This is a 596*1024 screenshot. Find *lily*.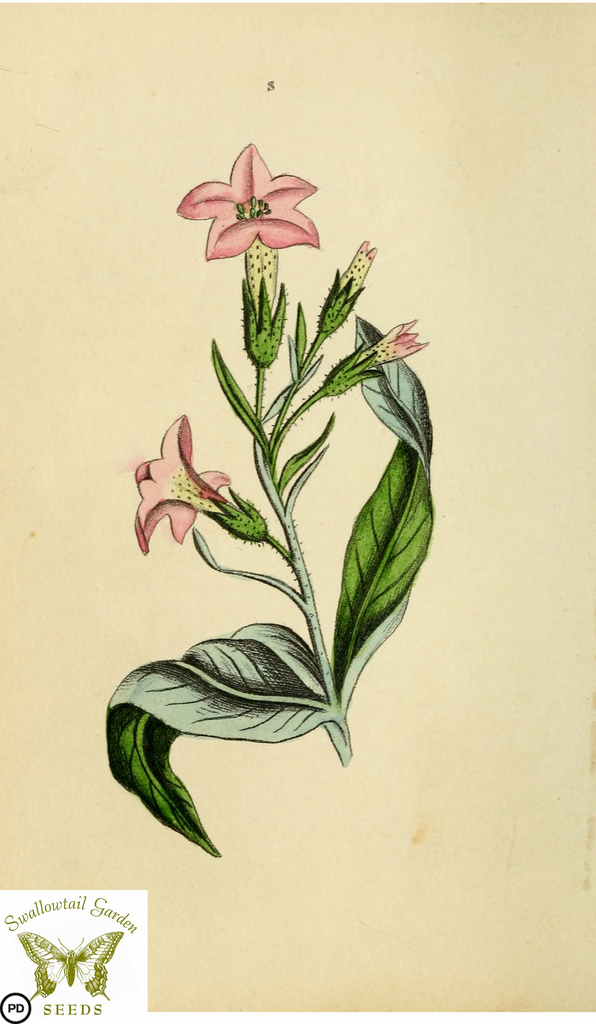
Bounding box: [left=176, top=143, right=322, bottom=330].
